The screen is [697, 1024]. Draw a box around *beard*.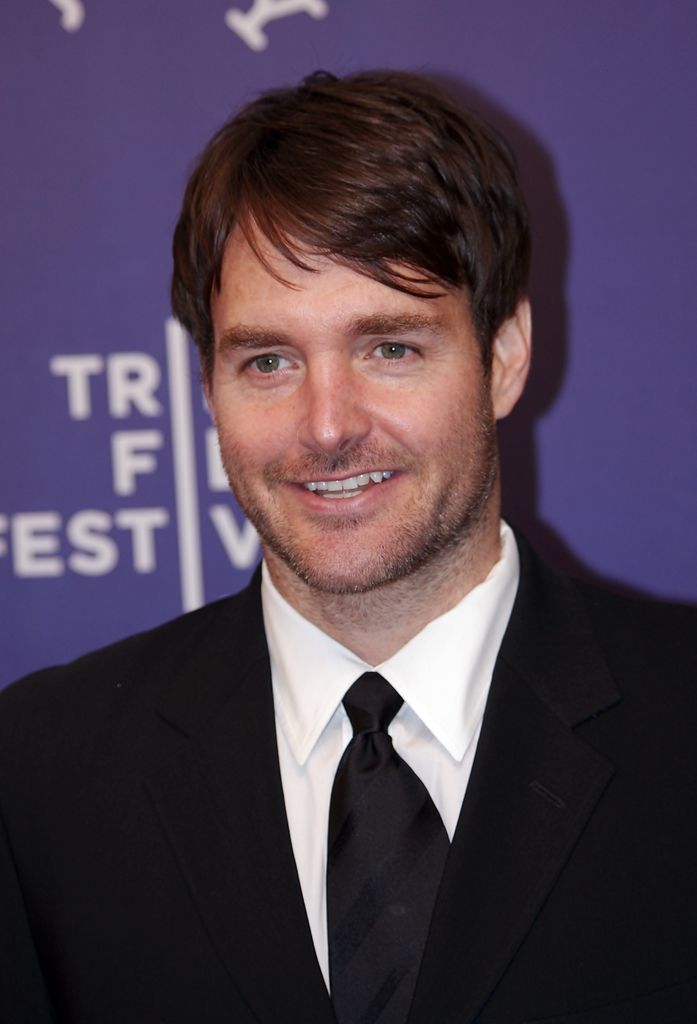
locate(215, 401, 501, 595).
